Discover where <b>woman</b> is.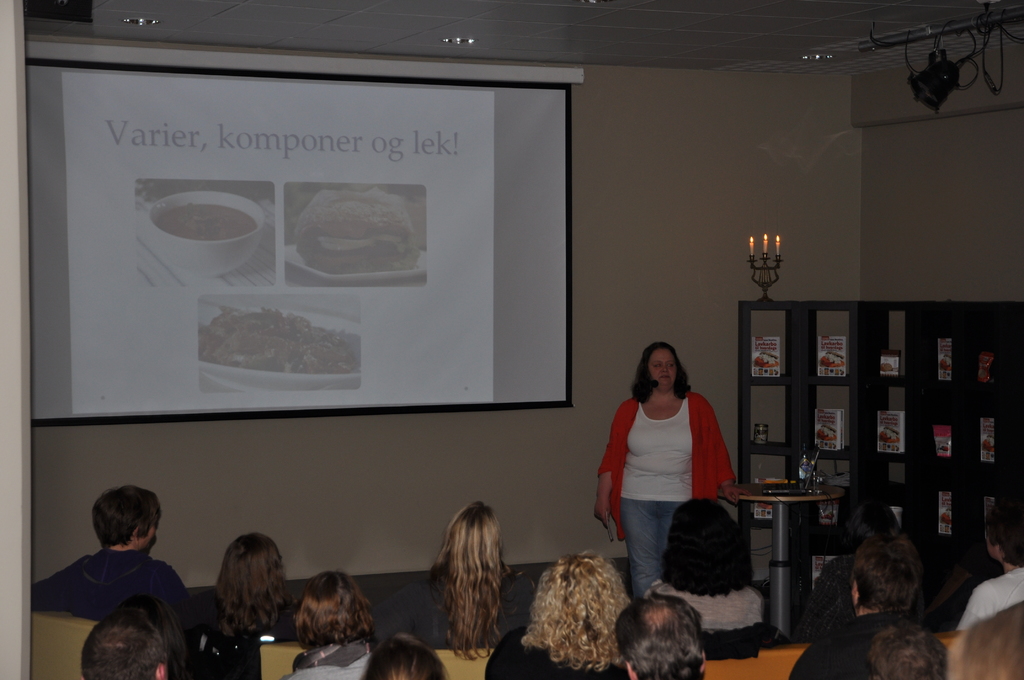
Discovered at bbox=(415, 503, 546, 663).
